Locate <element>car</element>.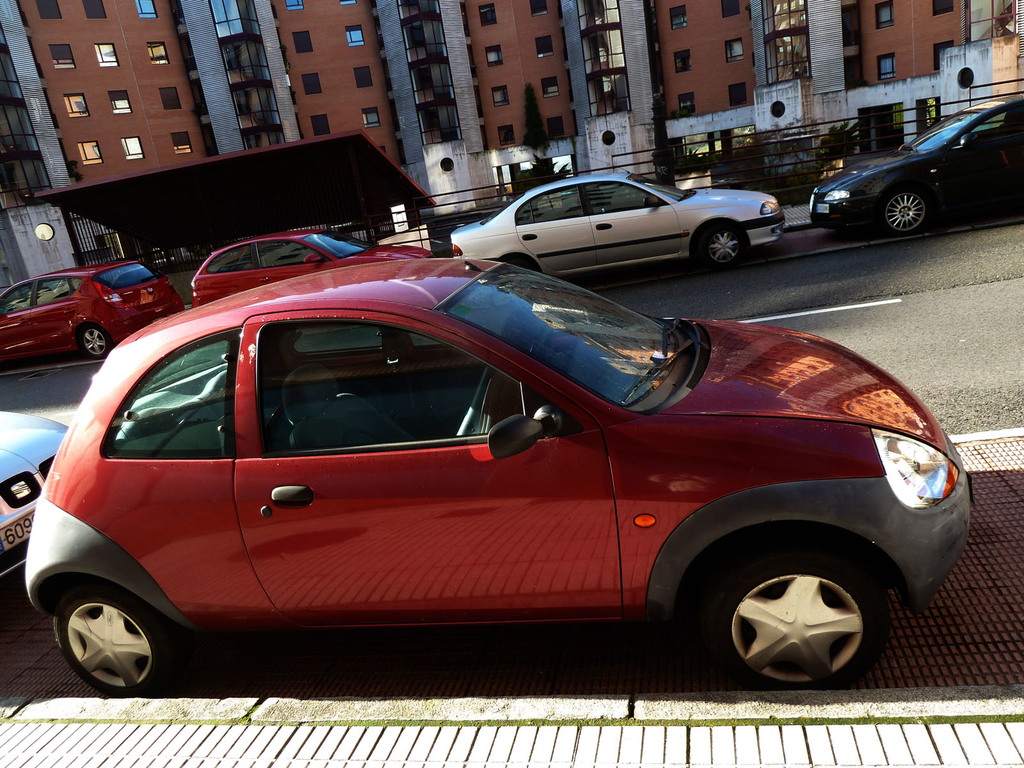
Bounding box: box=[17, 237, 947, 705].
